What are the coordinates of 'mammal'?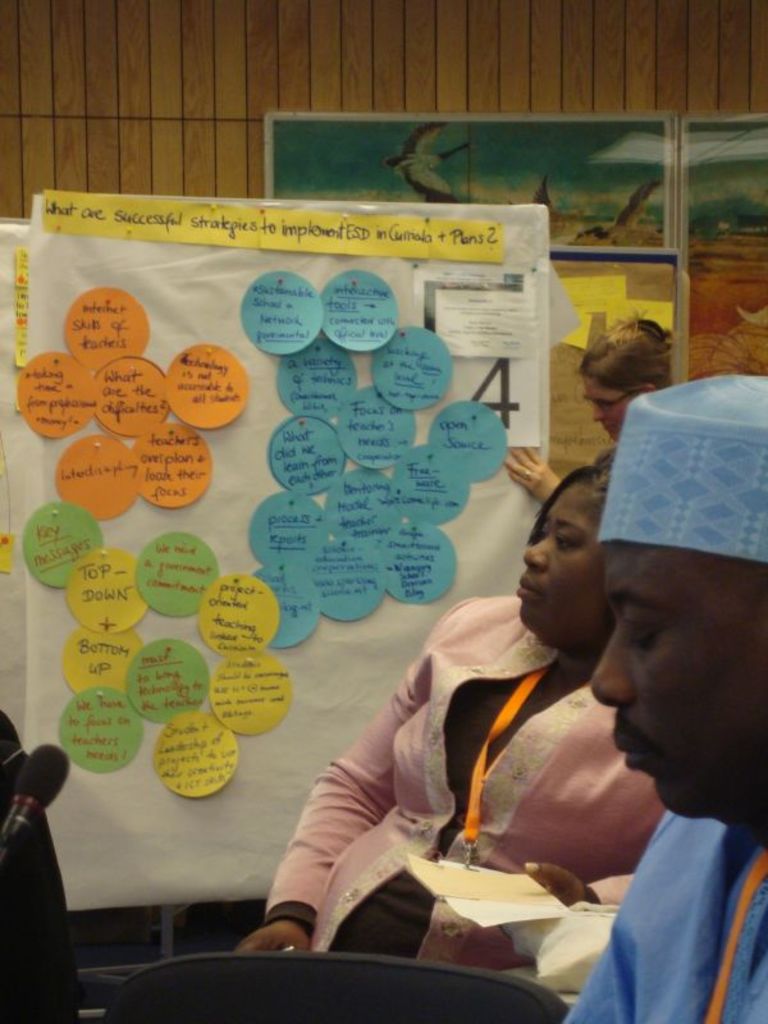
[563,372,767,1021].
